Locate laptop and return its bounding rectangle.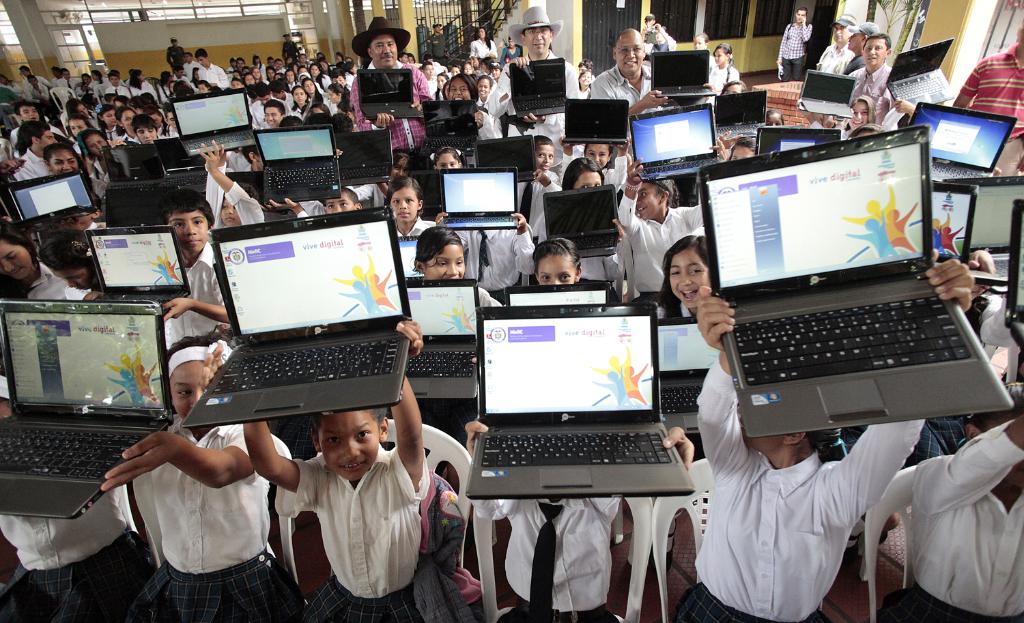
[627, 104, 720, 179].
